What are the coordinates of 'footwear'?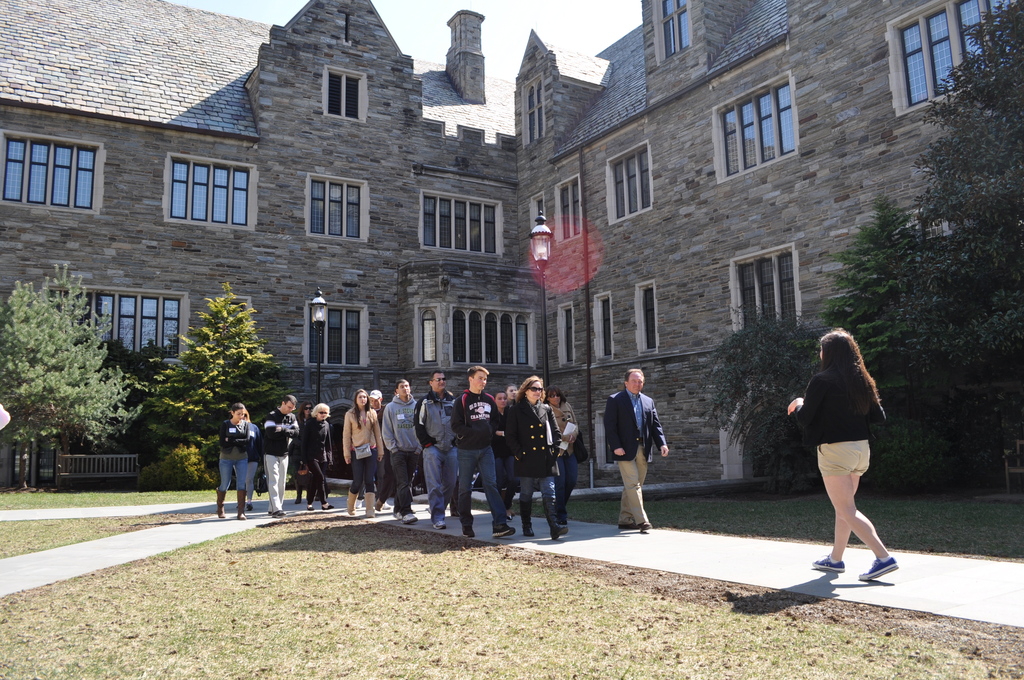
(left=364, top=491, right=380, bottom=517).
